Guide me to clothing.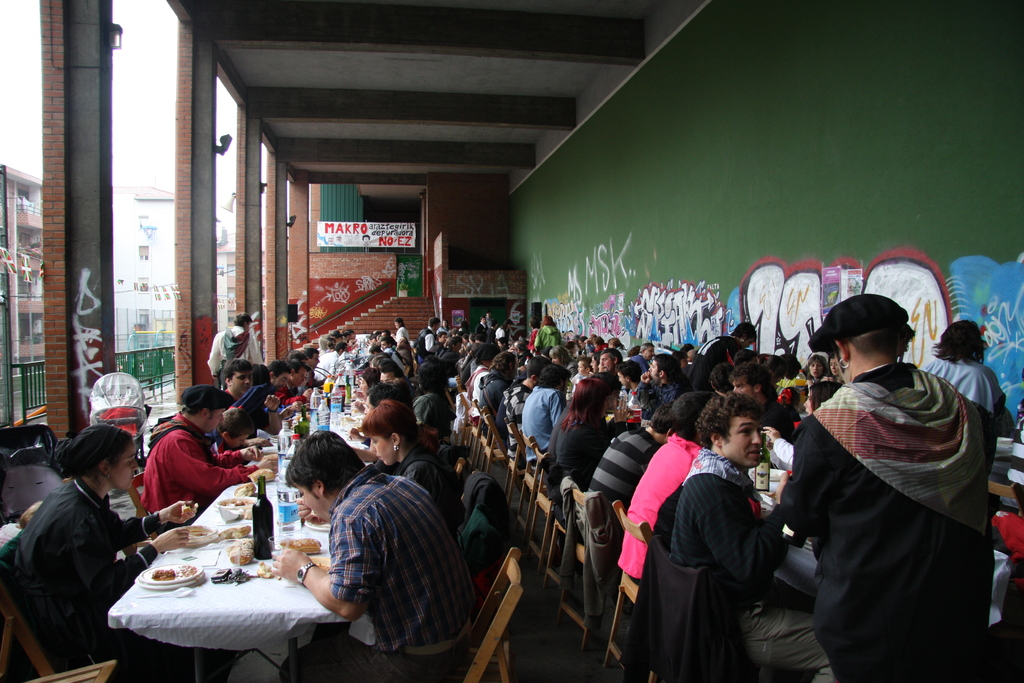
Guidance: box=[297, 385, 312, 397].
